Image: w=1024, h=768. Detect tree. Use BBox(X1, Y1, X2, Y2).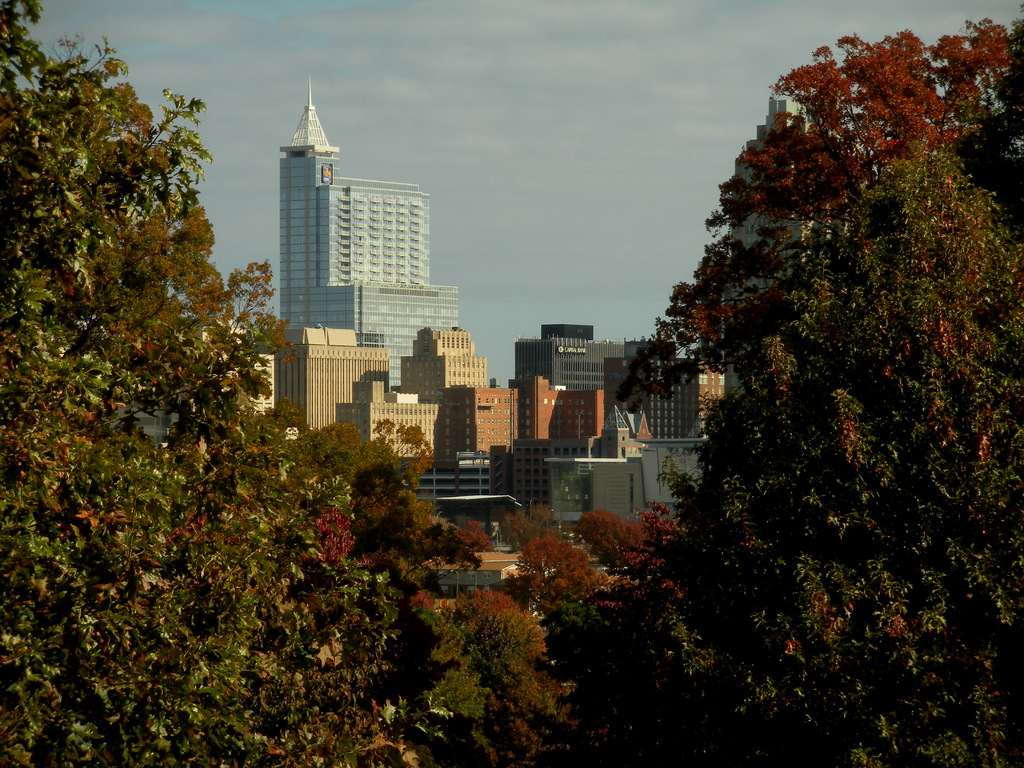
BBox(500, 503, 553, 550).
